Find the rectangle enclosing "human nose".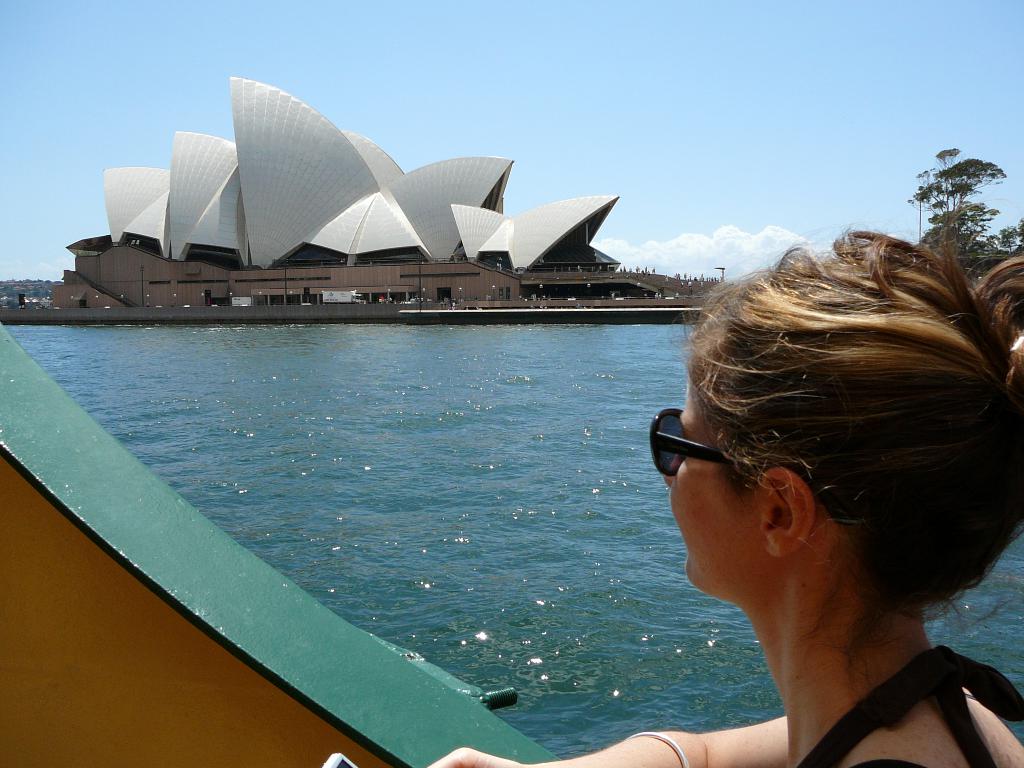
661 458 680 490.
